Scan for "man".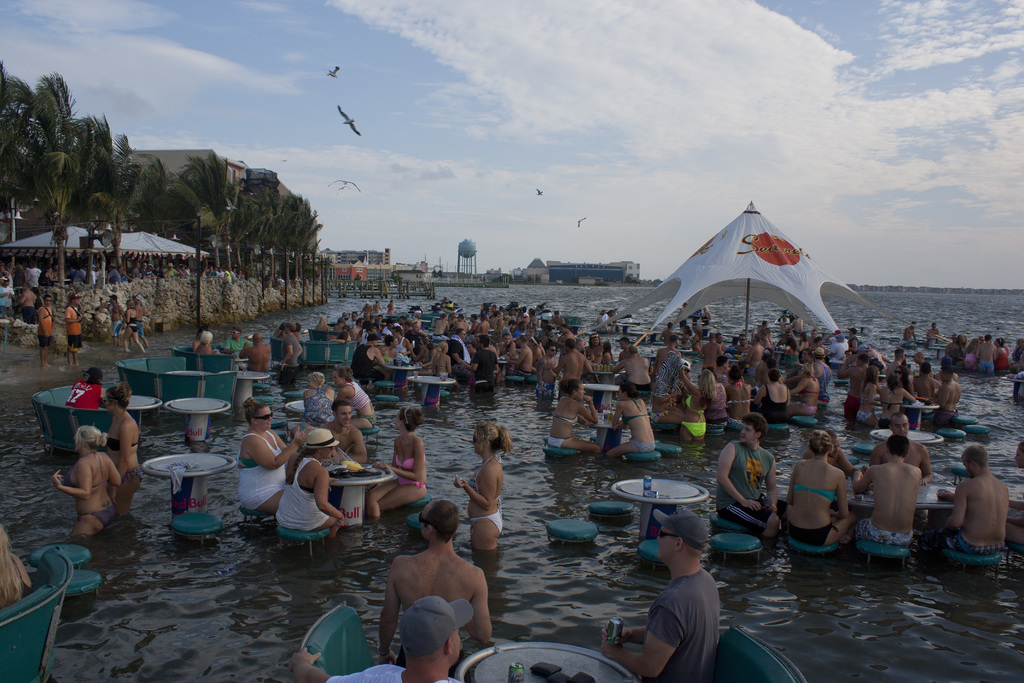
Scan result: bbox=(940, 441, 1022, 575).
